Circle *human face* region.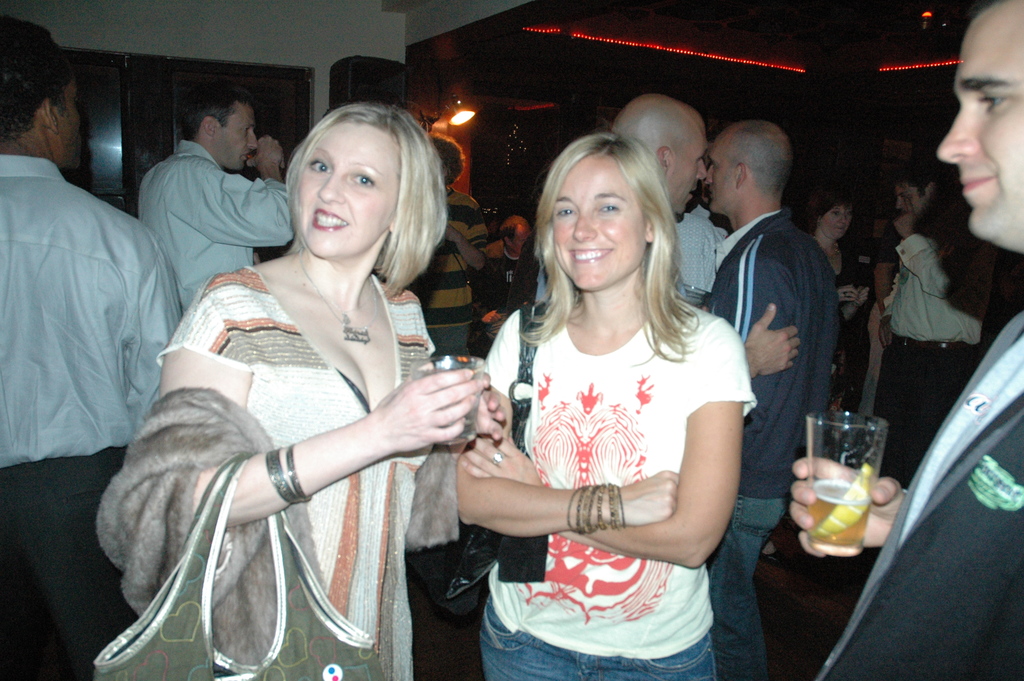
Region: bbox=[60, 74, 84, 156].
